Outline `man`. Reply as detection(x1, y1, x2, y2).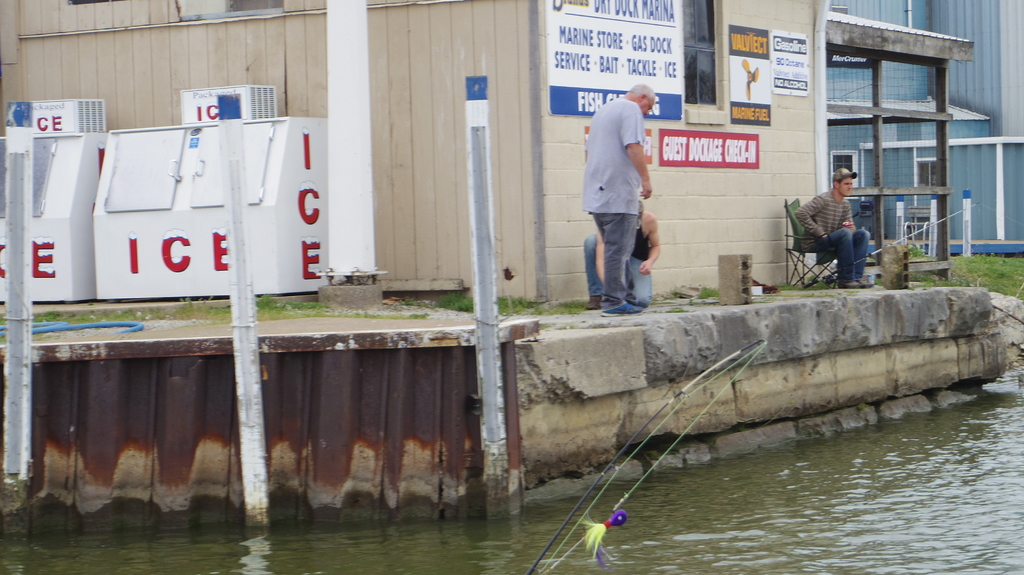
detection(582, 209, 659, 310).
